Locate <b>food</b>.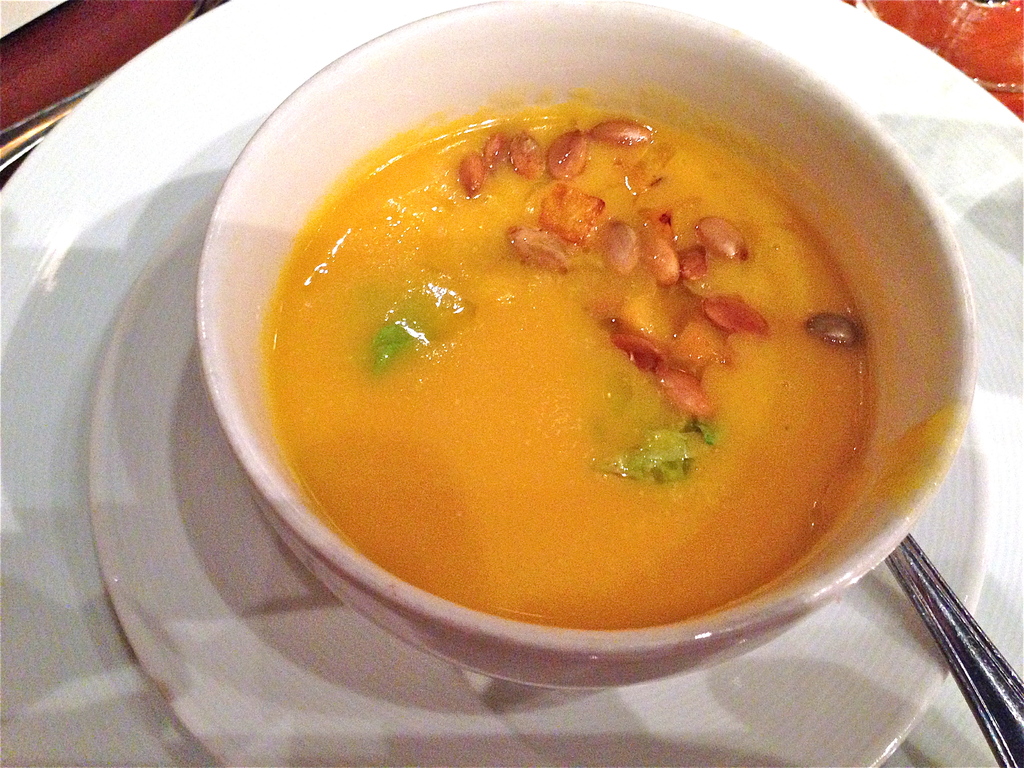
Bounding box: (left=233, top=88, right=931, bottom=603).
